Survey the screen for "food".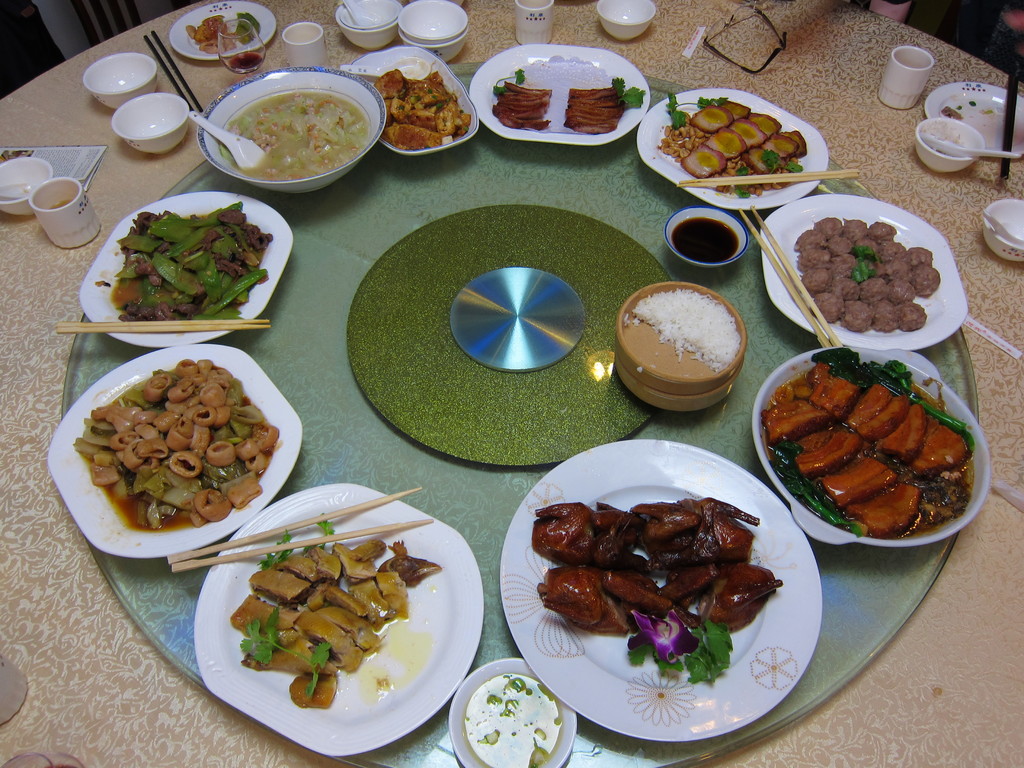
Survey found: [left=182, top=8, right=260, bottom=50].
